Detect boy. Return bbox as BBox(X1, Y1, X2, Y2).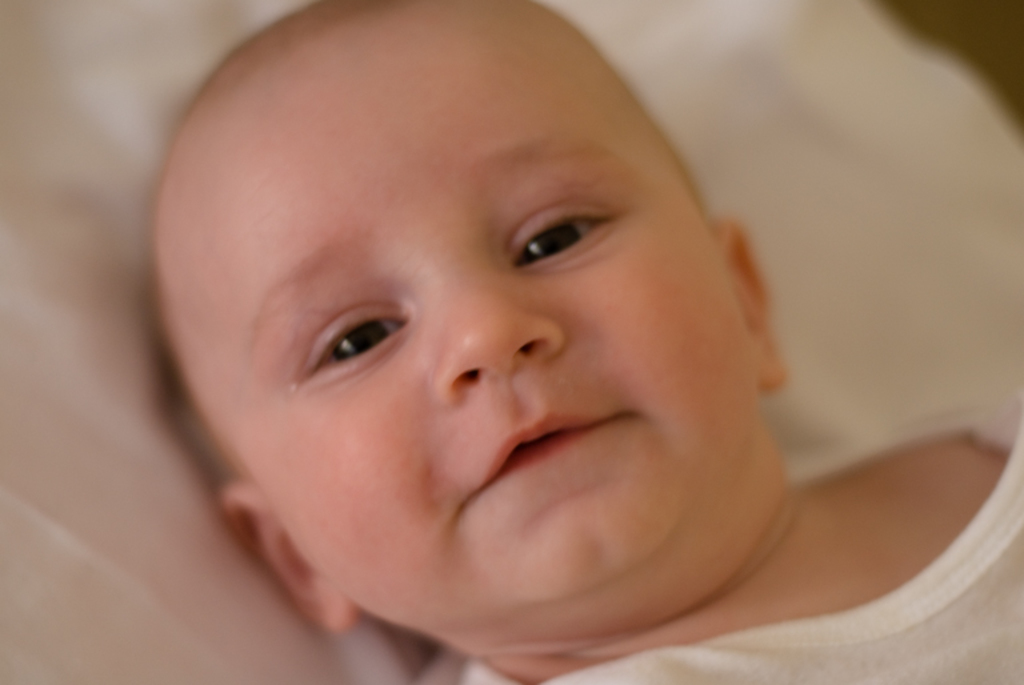
BBox(137, 0, 1023, 684).
